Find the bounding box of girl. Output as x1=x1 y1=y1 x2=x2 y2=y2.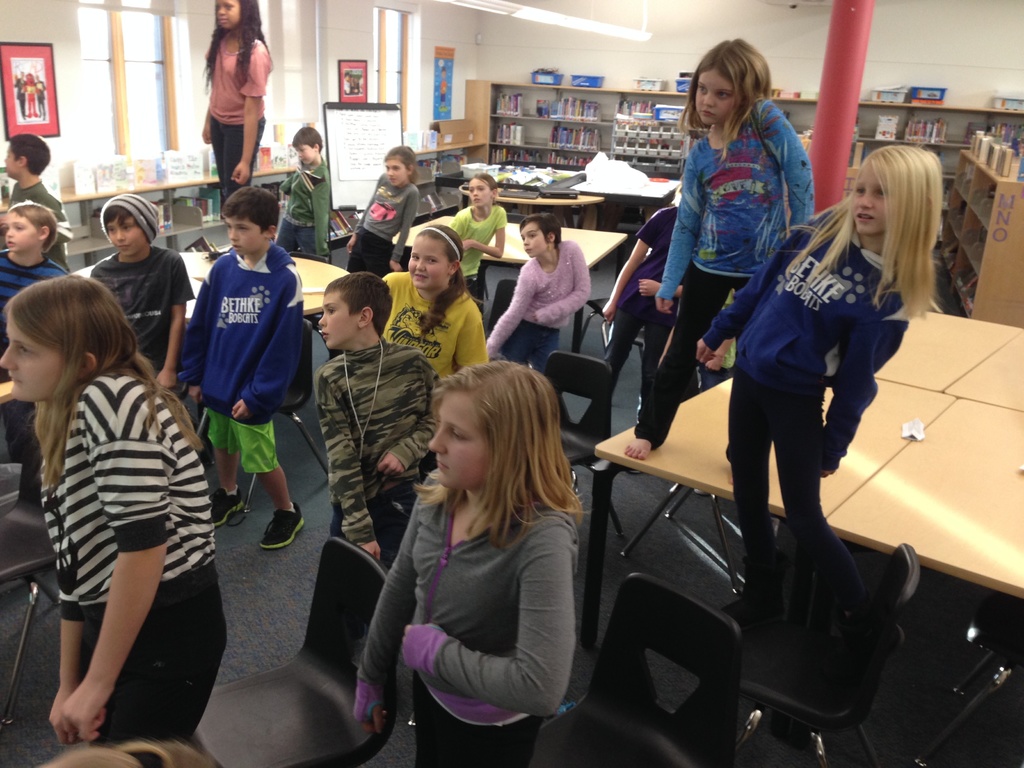
x1=358 y1=362 x2=586 y2=767.
